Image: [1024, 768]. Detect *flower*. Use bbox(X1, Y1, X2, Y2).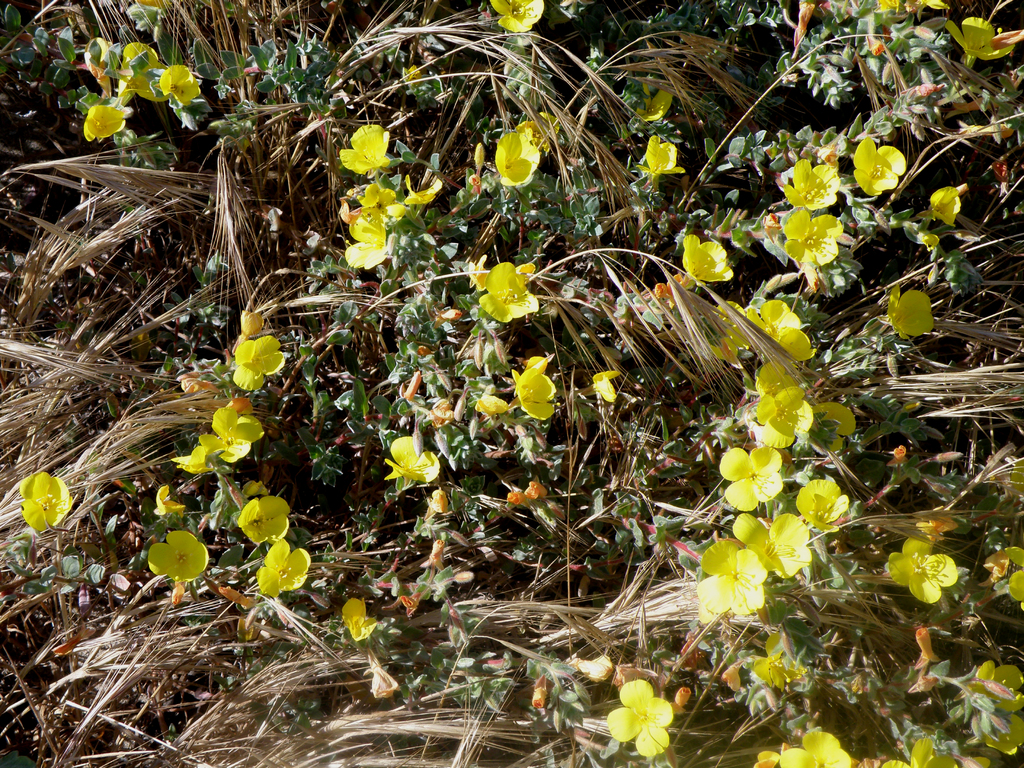
bbox(486, 0, 546, 30).
